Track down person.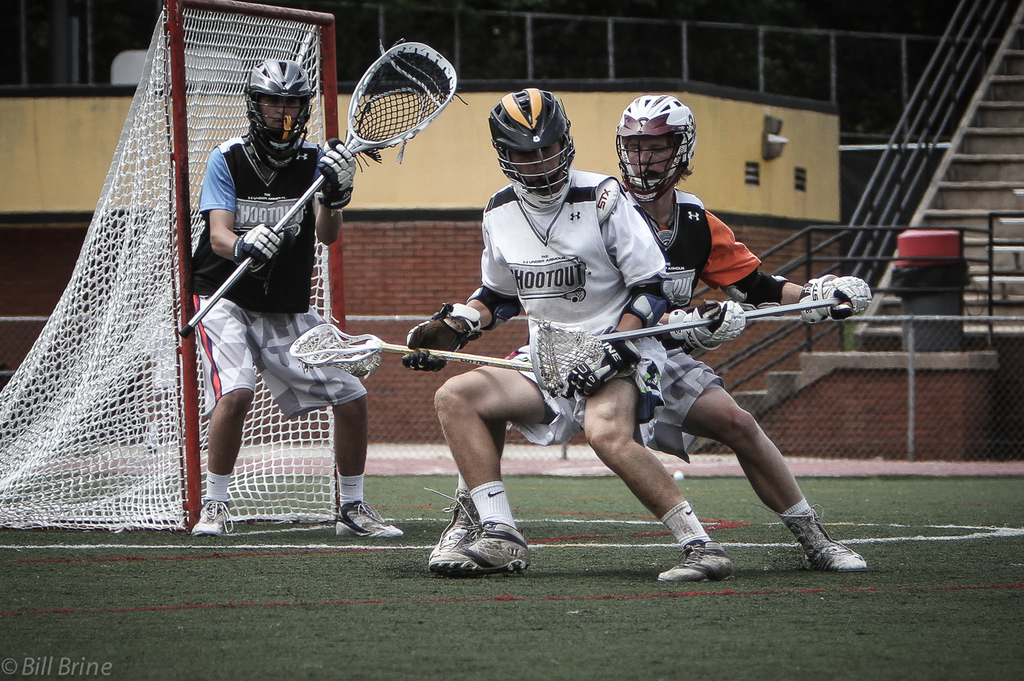
Tracked to detection(427, 92, 866, 569).
